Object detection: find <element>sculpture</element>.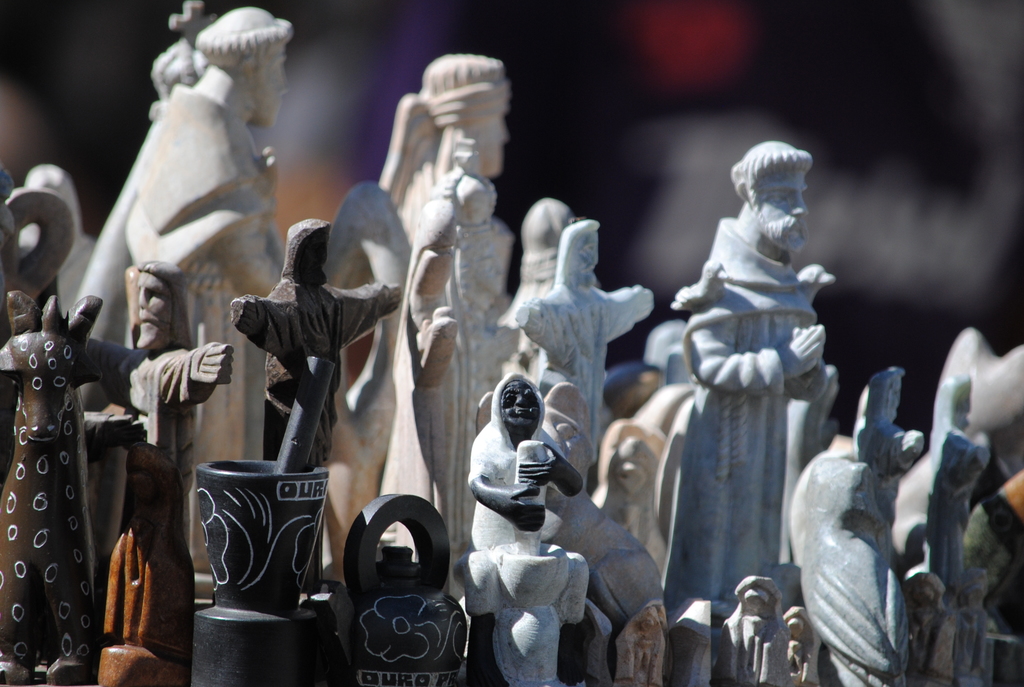
<bbox>177, 352, 323, 686</bbox>.
